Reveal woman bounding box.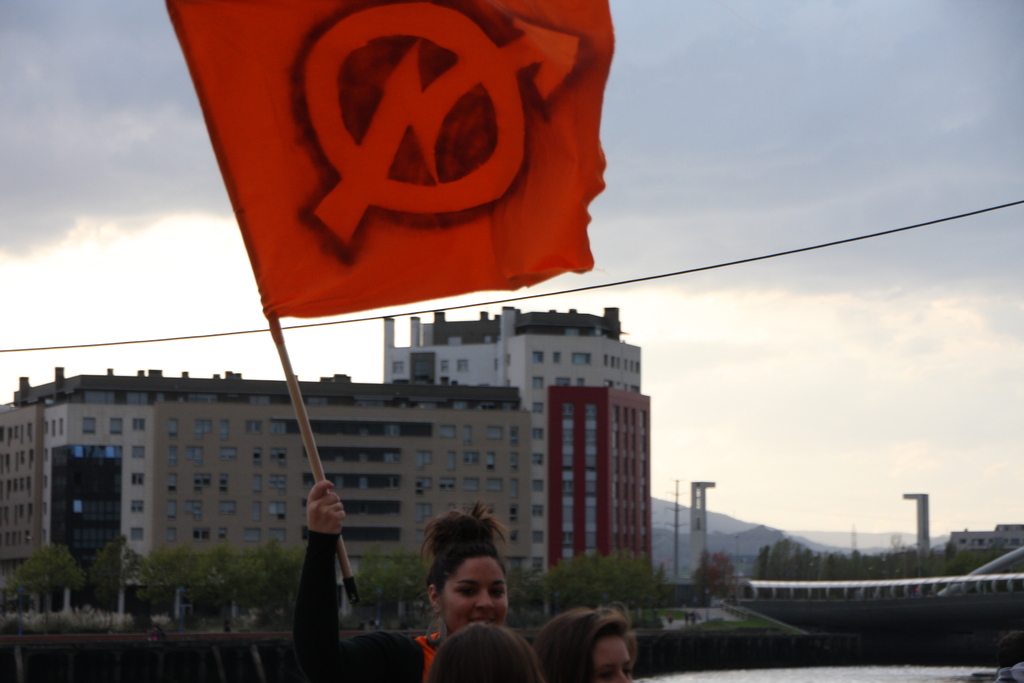
Revealed: locate(427, 624, 540, 682).
